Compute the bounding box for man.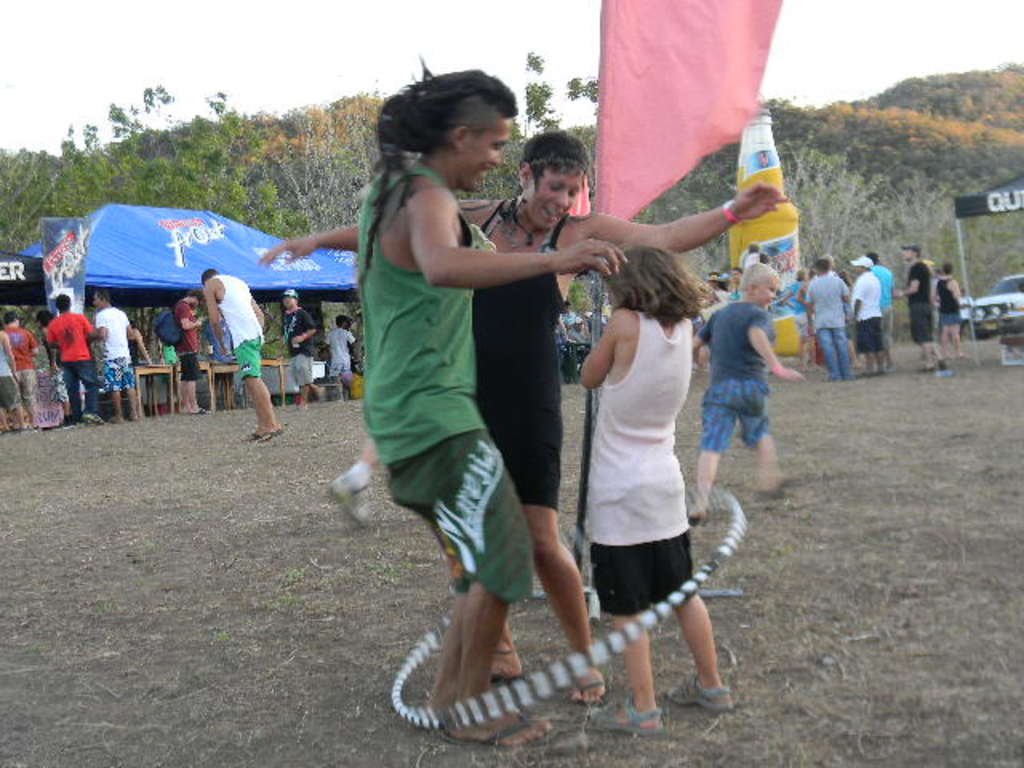
locate(173, 290, 208, 416).
